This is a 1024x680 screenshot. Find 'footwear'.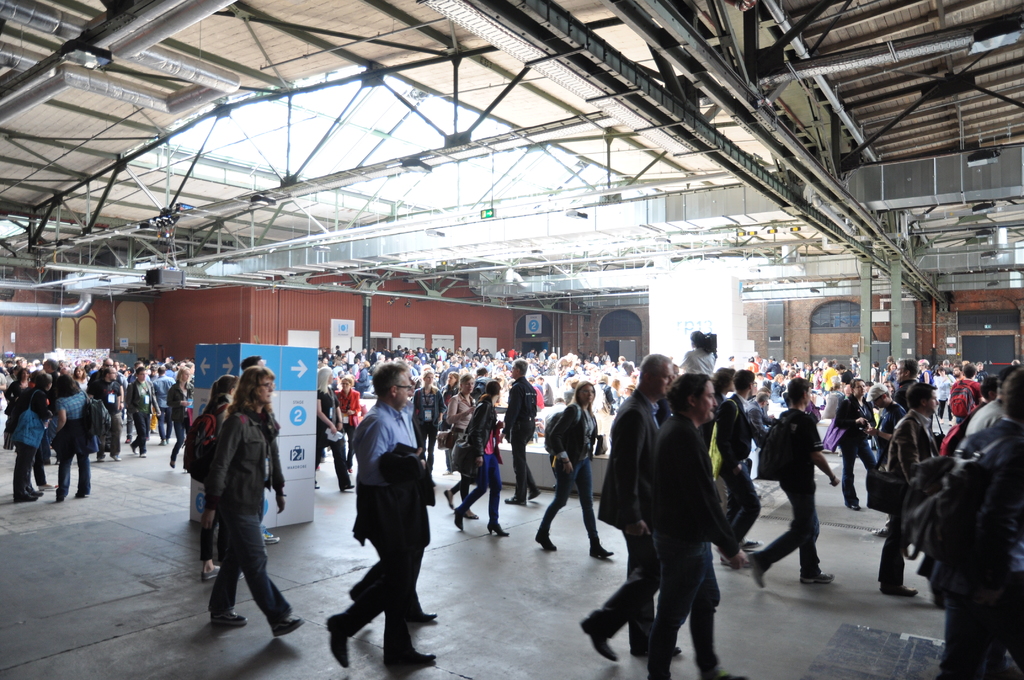
Bounding box: box(850, 506, 861, 514).
